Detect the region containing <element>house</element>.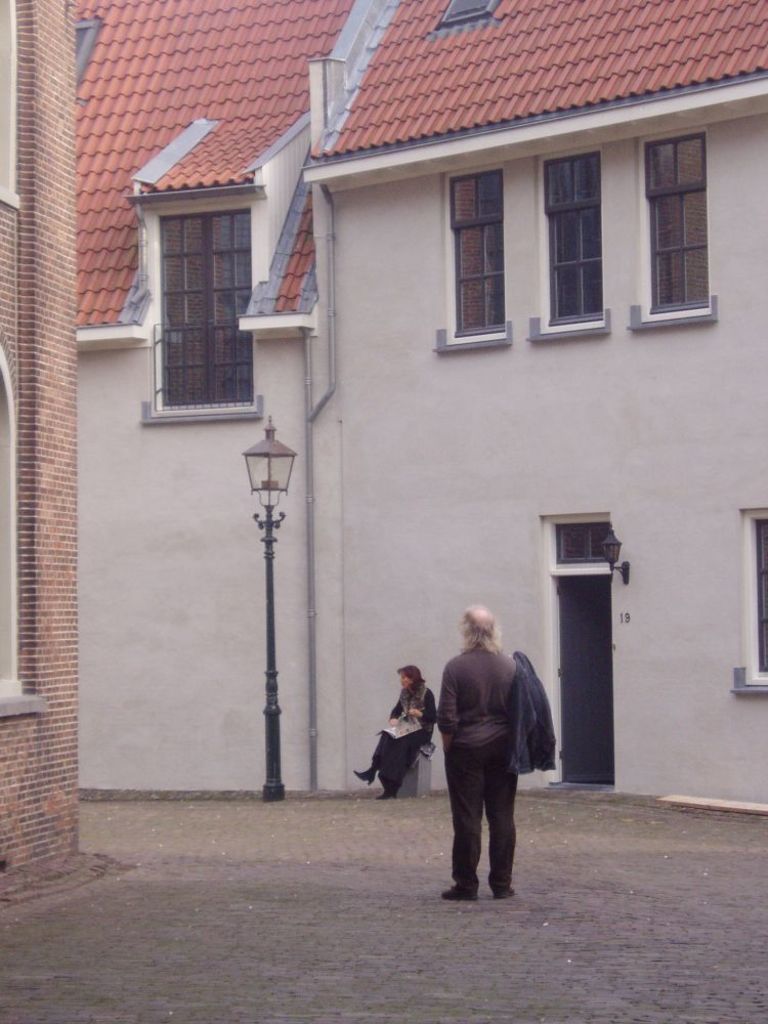
crop(22, 28, 767, 817).
